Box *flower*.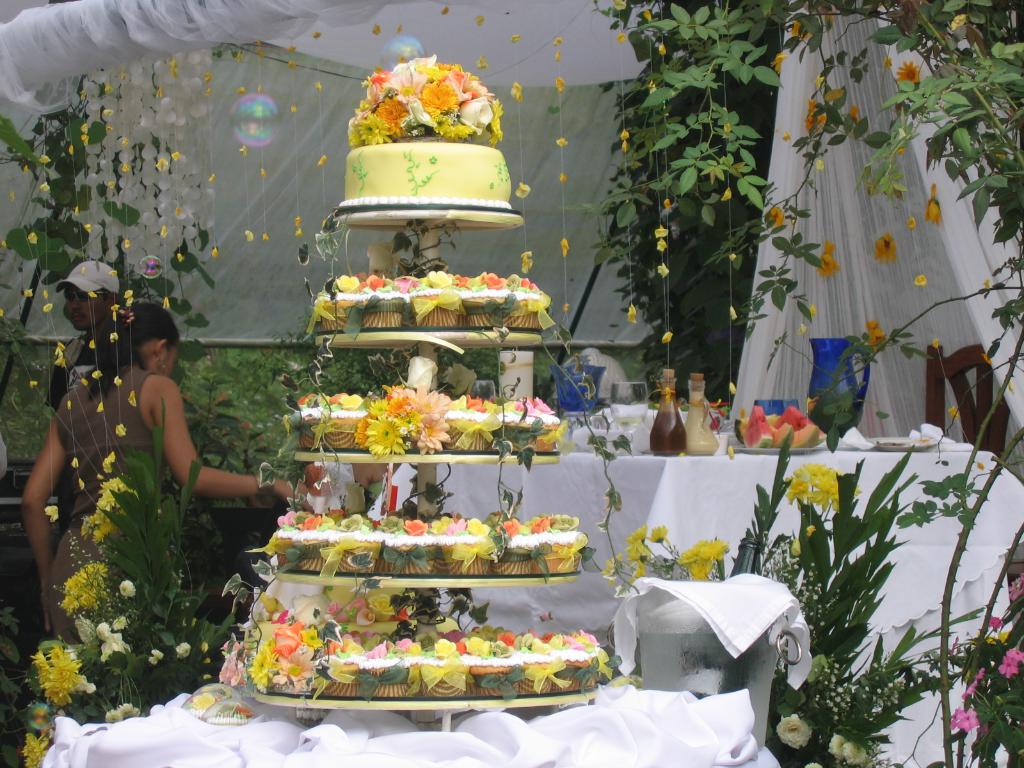
<box>19,725,47,767</box>.
